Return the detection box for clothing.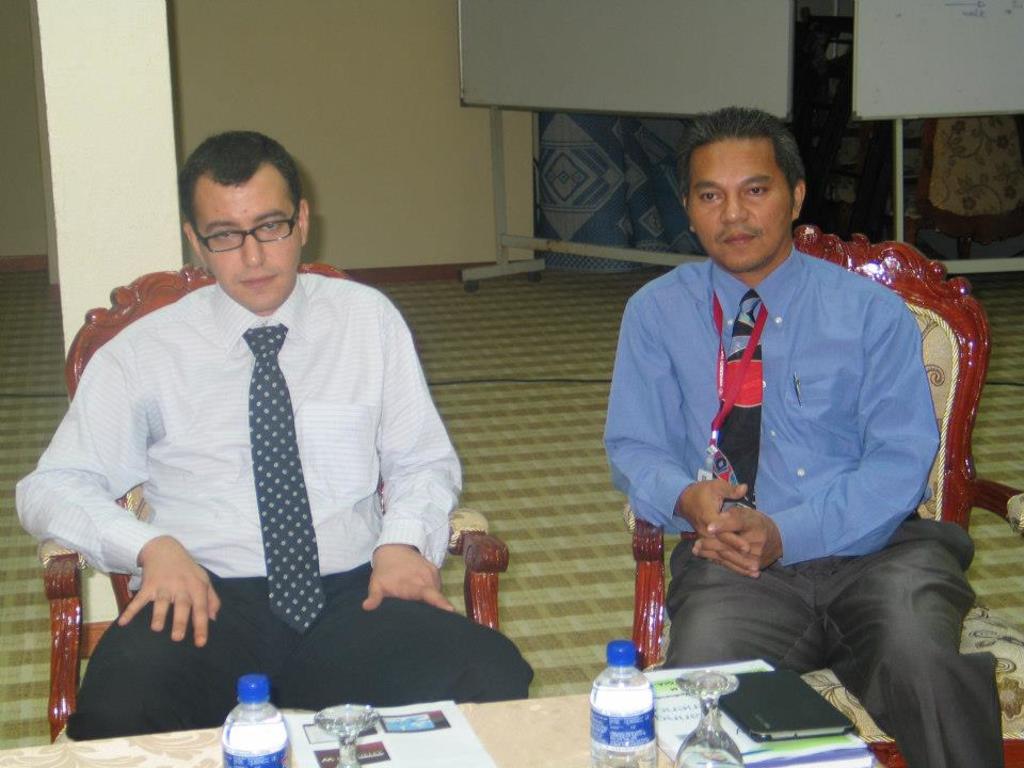
(left=602, top=233, right=1007, bottom=767).
